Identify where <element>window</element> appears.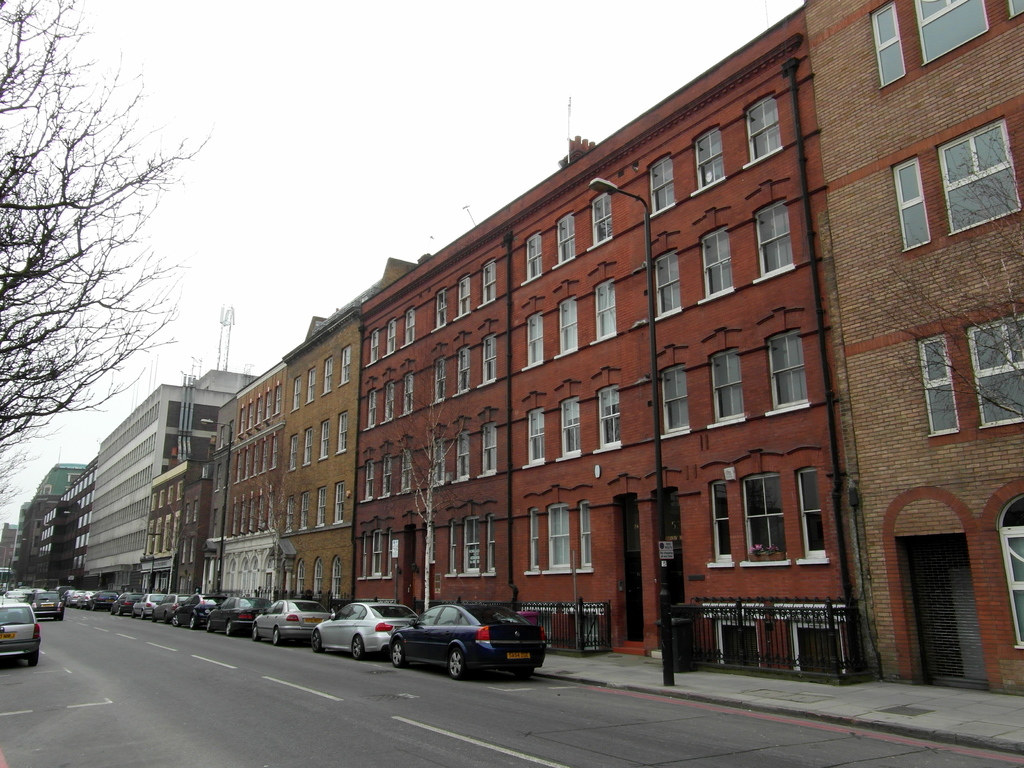
Appears at left=294, top=559, right=306, bottom=604.
